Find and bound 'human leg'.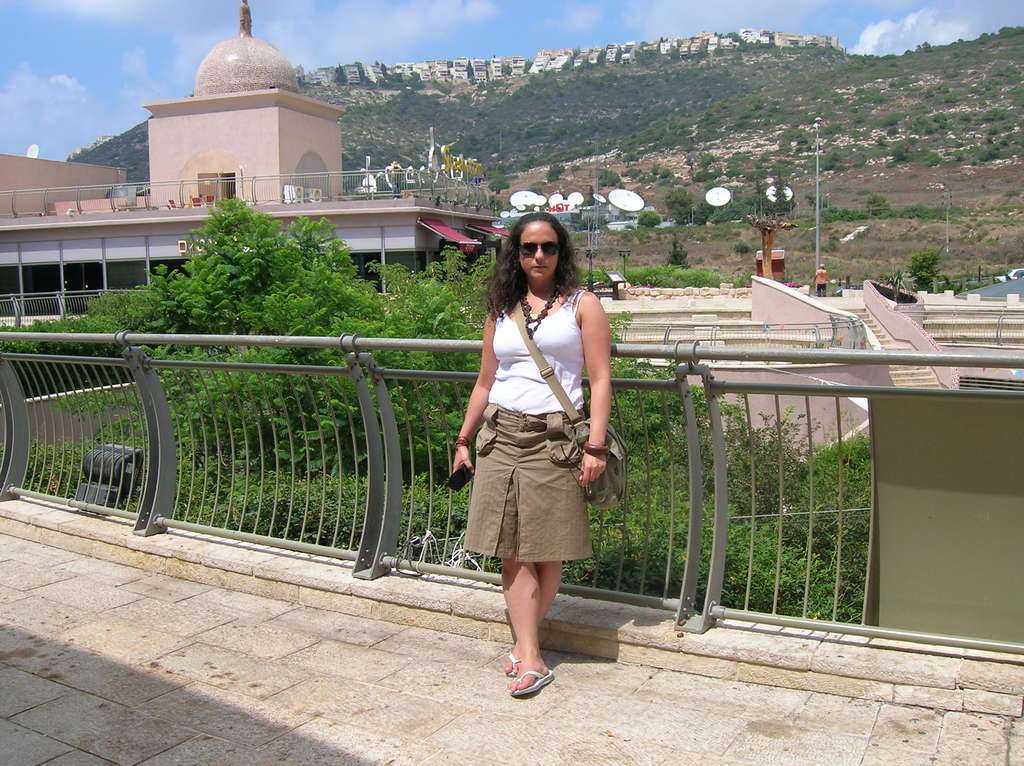
Bound: (x1=500, y1=566, x2=557, y2=698).
